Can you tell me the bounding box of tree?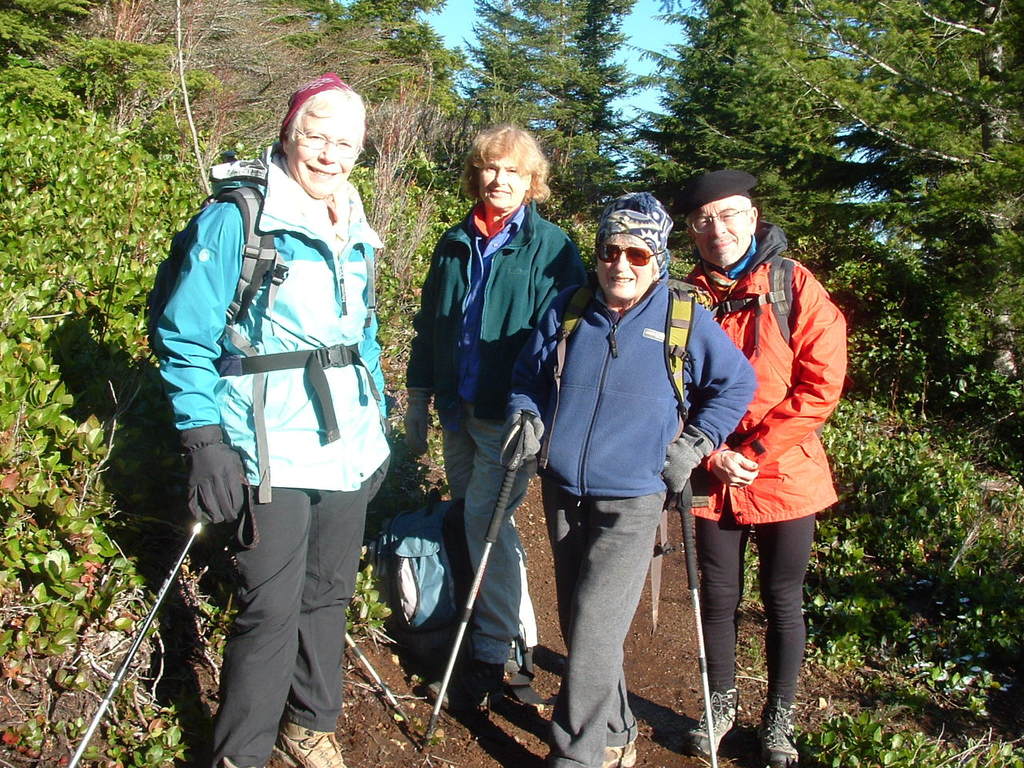
455:0:657:218.
